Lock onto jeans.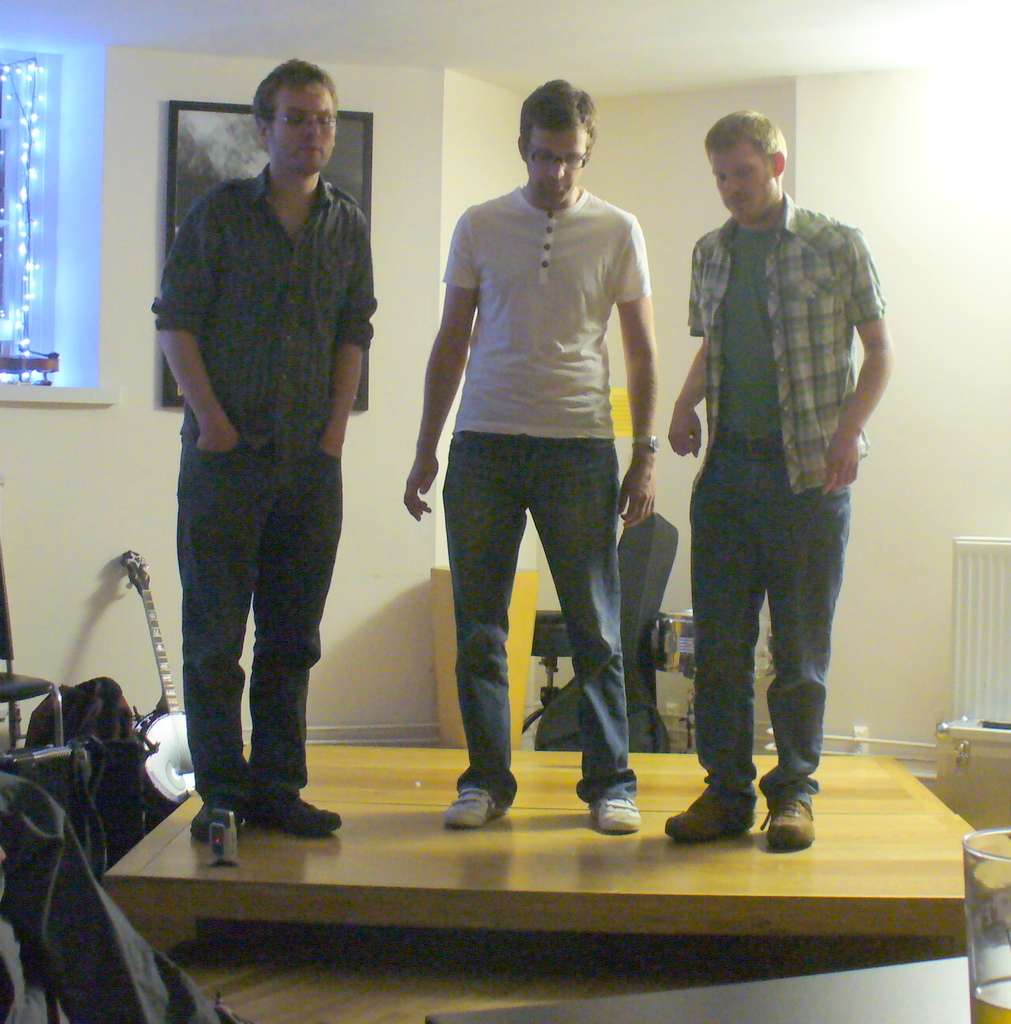
Locked: [left=683, top=438, right=847, bottom=798].
